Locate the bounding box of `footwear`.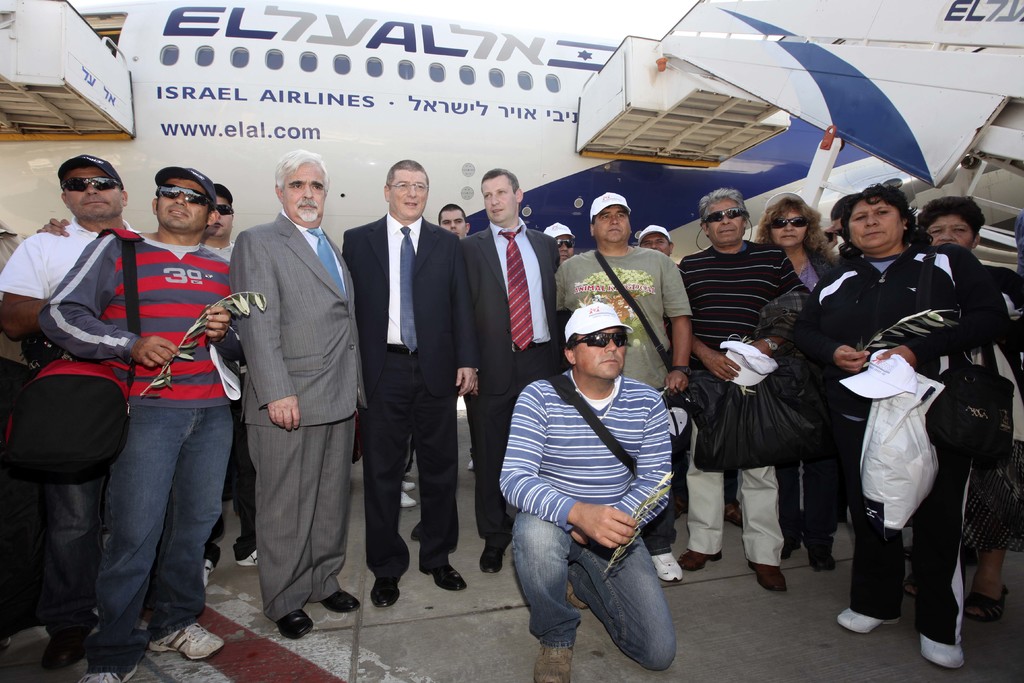
Bounding box: bbox(399, 478, 414, 491).
